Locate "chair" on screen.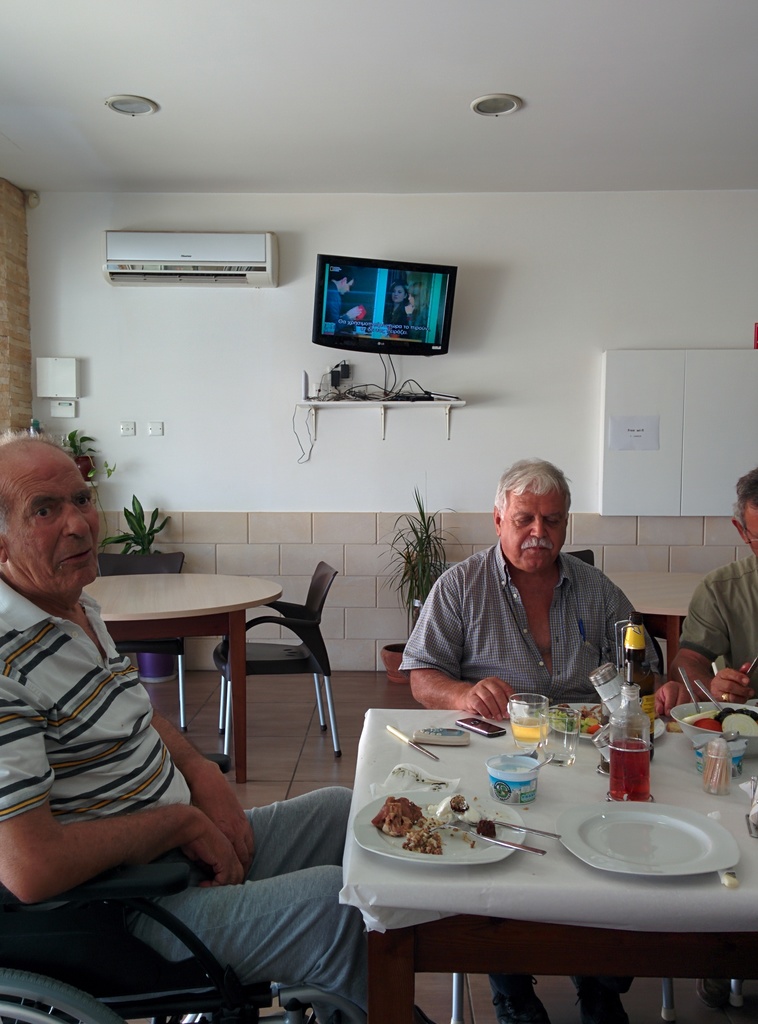
On screen at <box>641,610,757,1023</box>.
